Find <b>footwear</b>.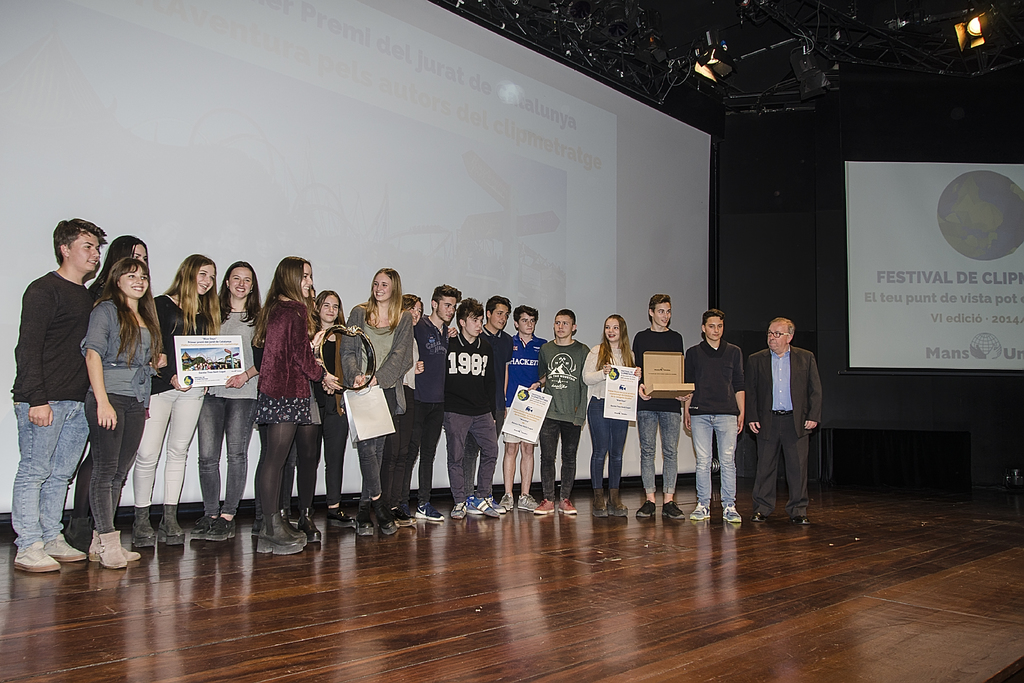
(471,485,506,518).
